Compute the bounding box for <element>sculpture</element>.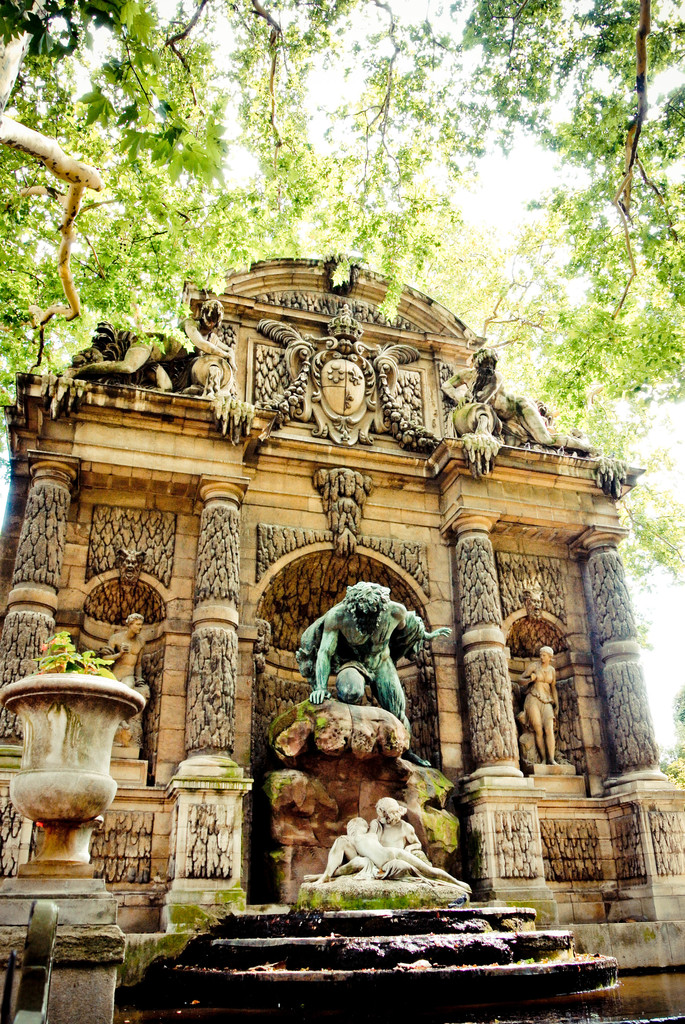
32 601 189 685.
